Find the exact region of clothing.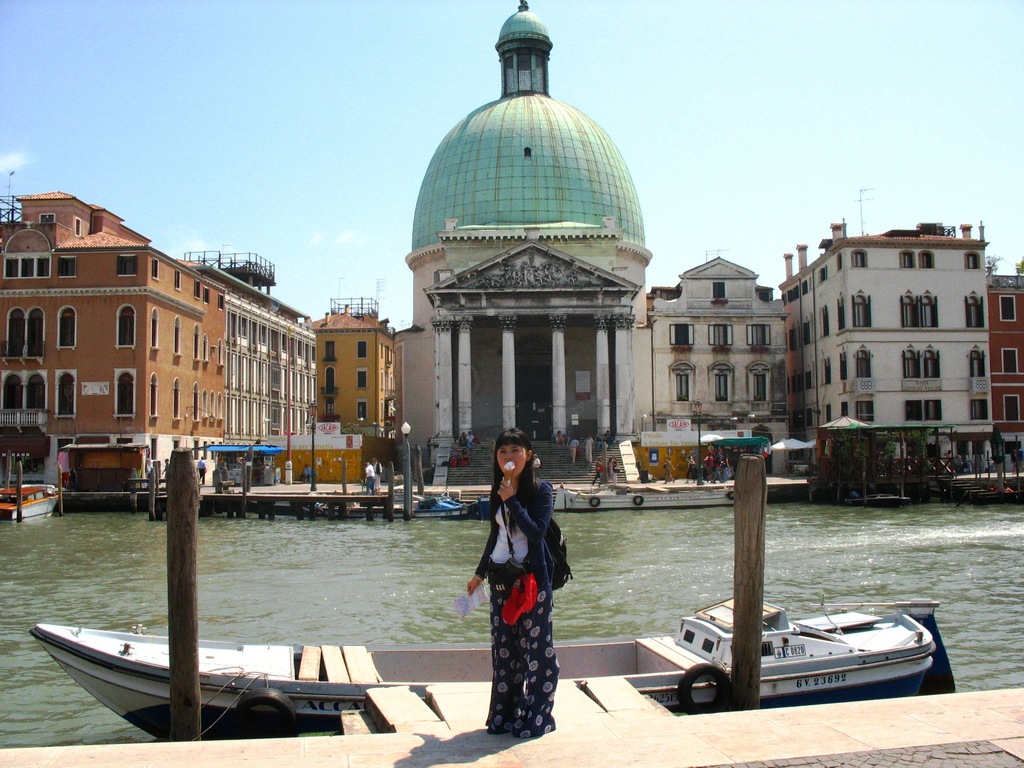
Exact region: Rect(298, 467, 312, 479).
